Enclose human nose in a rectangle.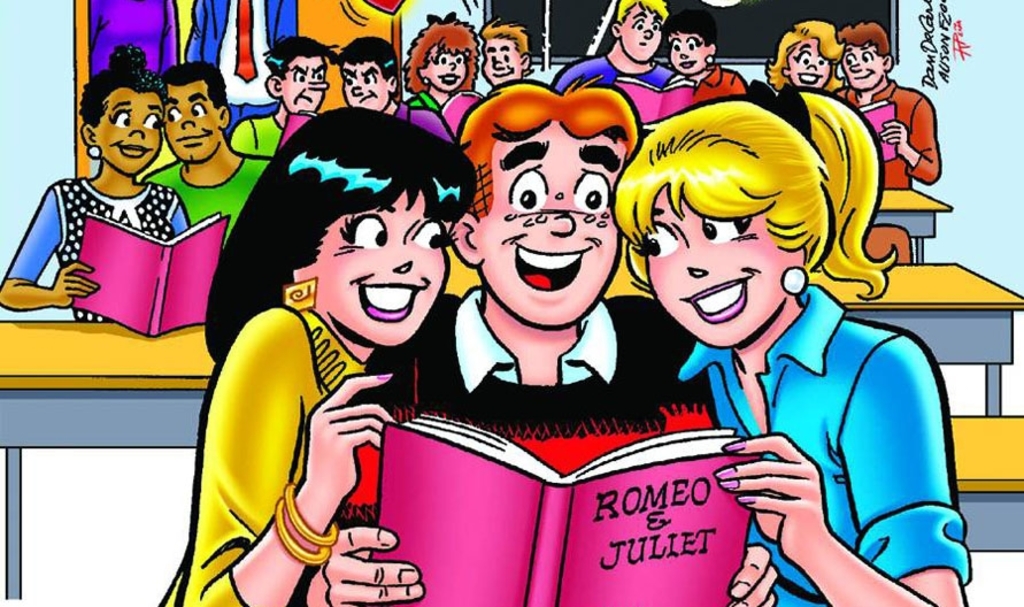
{"left": 492, "top": 61, "right": 507, "bottom": 70}.
